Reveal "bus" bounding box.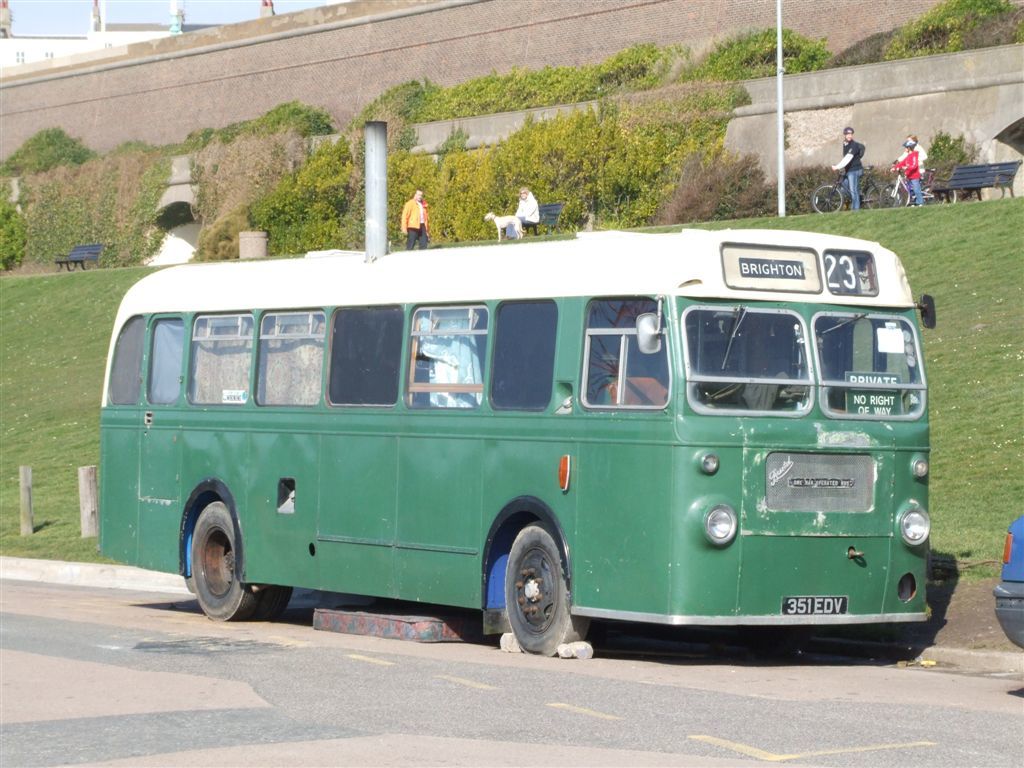
Revealed: locate(98, 227, 936, 654).
